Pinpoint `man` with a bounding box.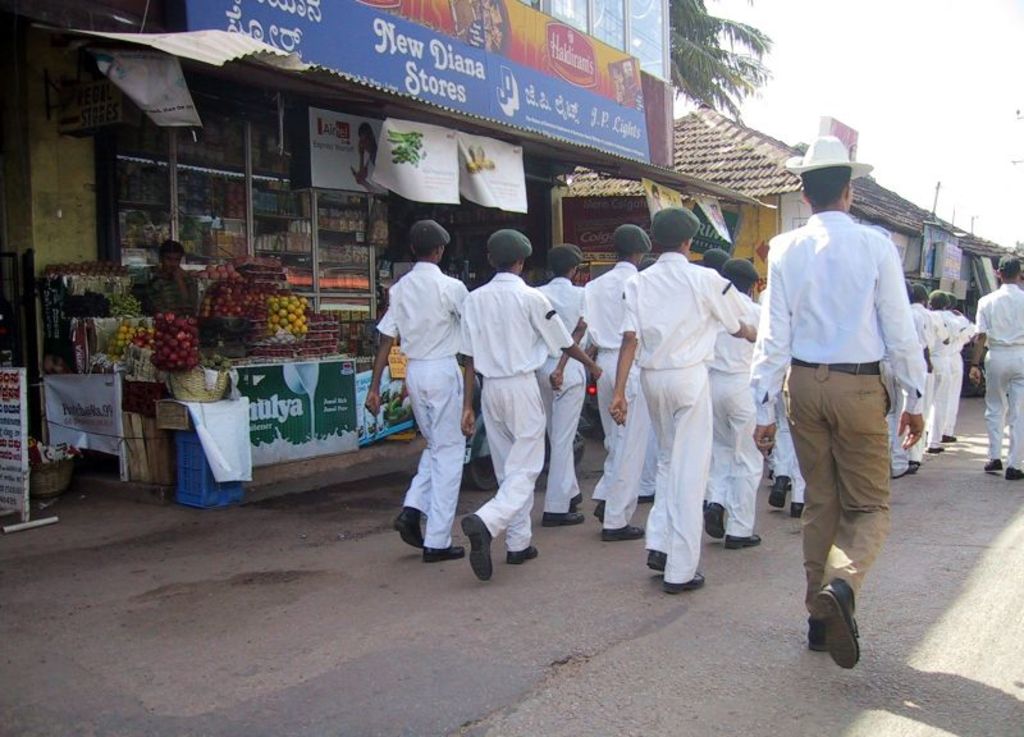
{"left": 360, "top": 214, "right": 472, "bottom": 567}.
